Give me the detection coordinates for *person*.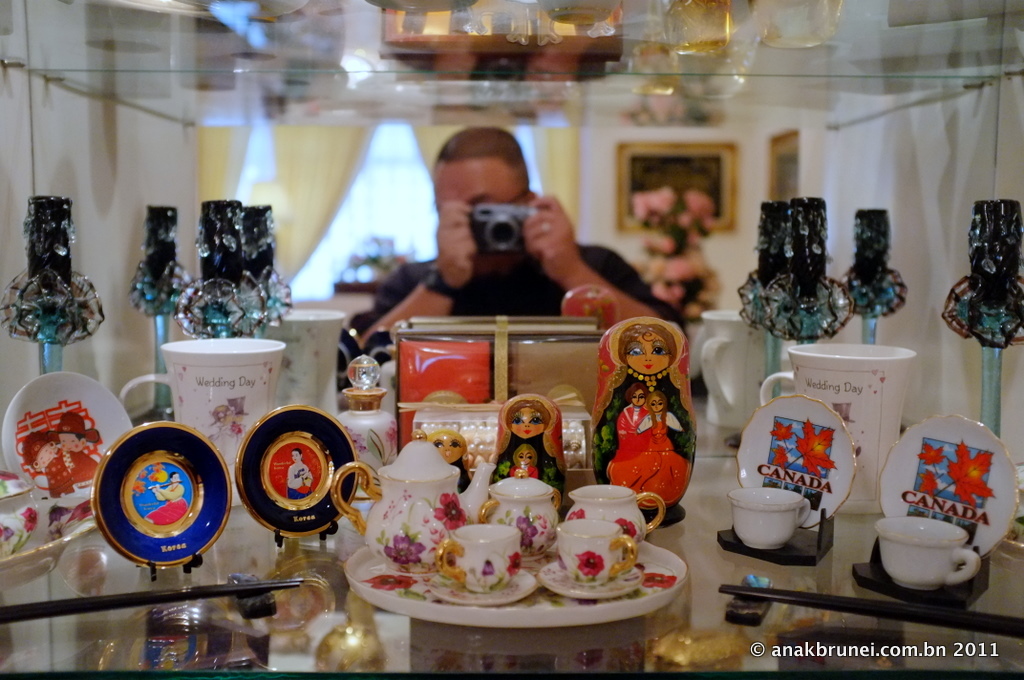
bbox=(45, 412, 101, 486).
